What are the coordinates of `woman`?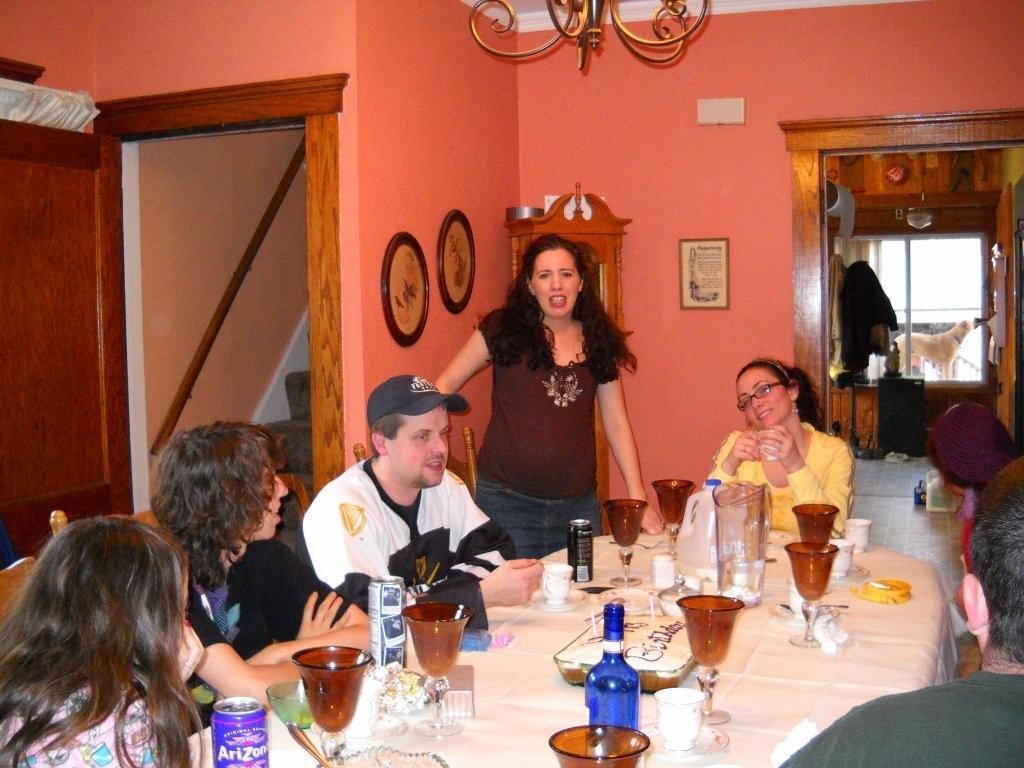
l=0, t=518, r=207, b=767.
